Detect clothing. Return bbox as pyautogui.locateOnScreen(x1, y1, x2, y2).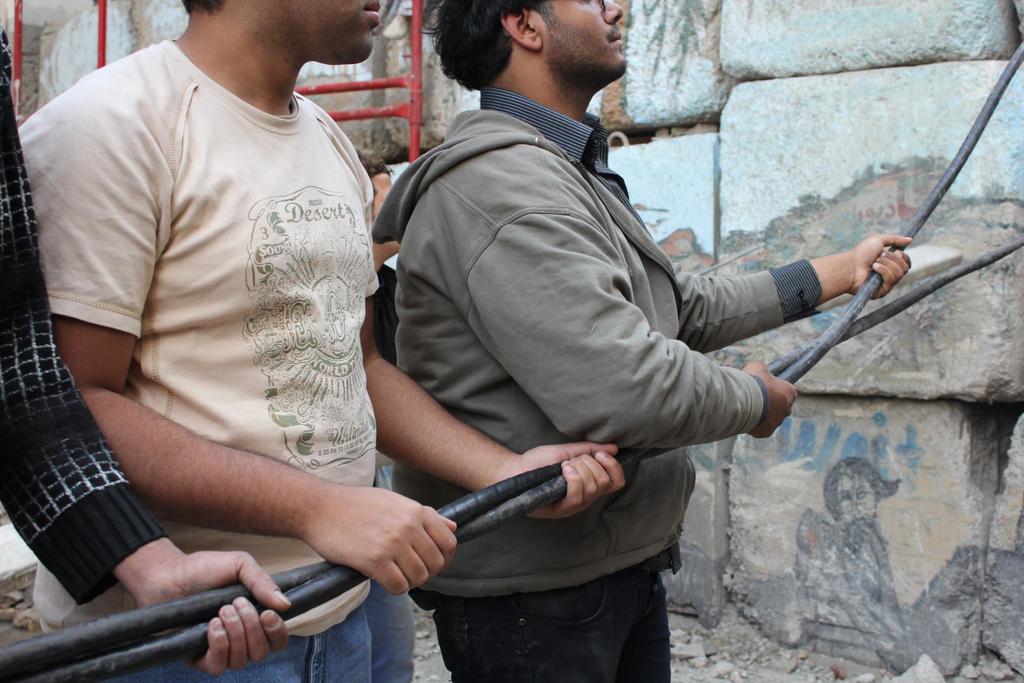
pyautogui.locateOnScreen(23, 34, 390, 634).
